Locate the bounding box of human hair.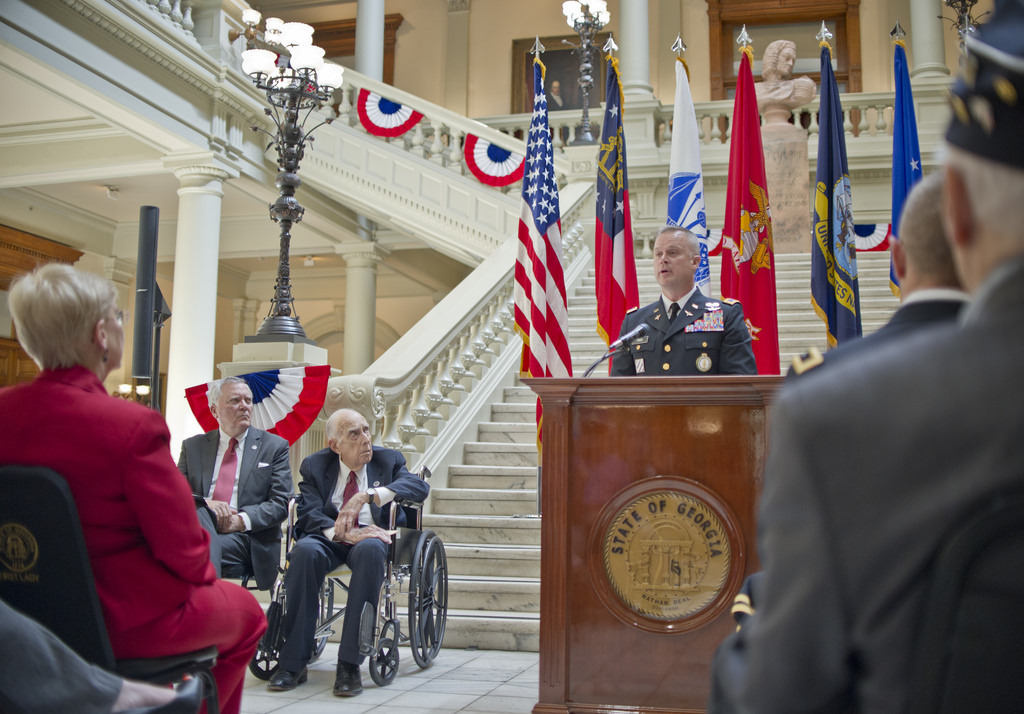
Bounding box: (895, 173, 953, 282).
